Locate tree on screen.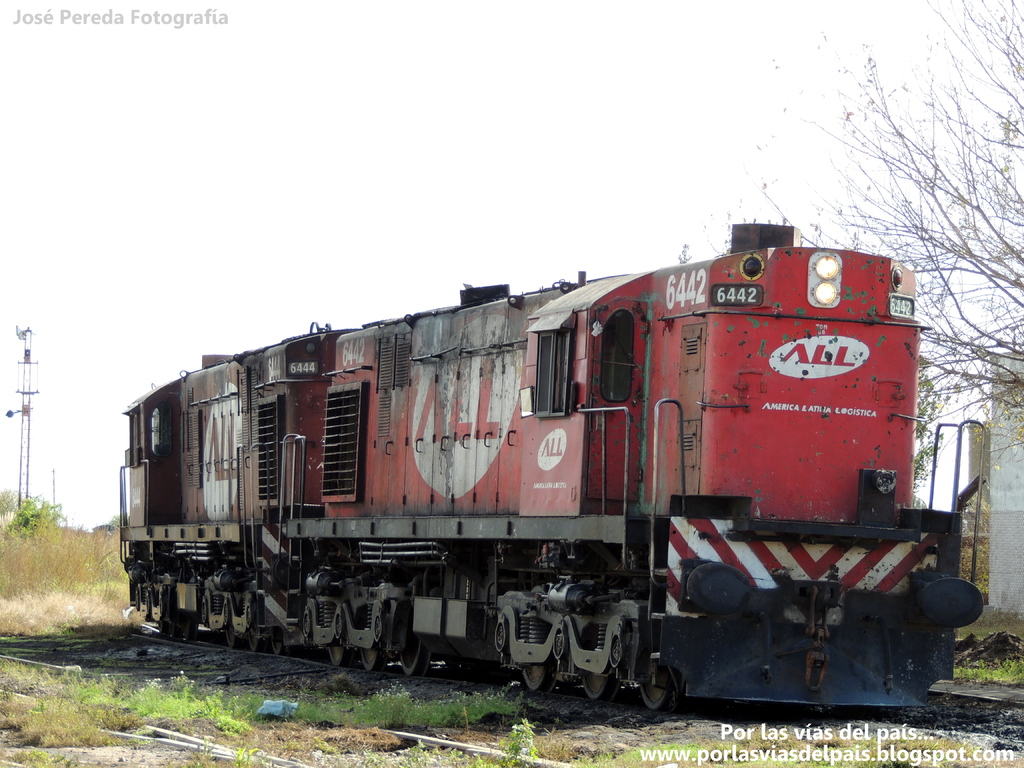
On screen at rect(0, 485, 12, 524).
